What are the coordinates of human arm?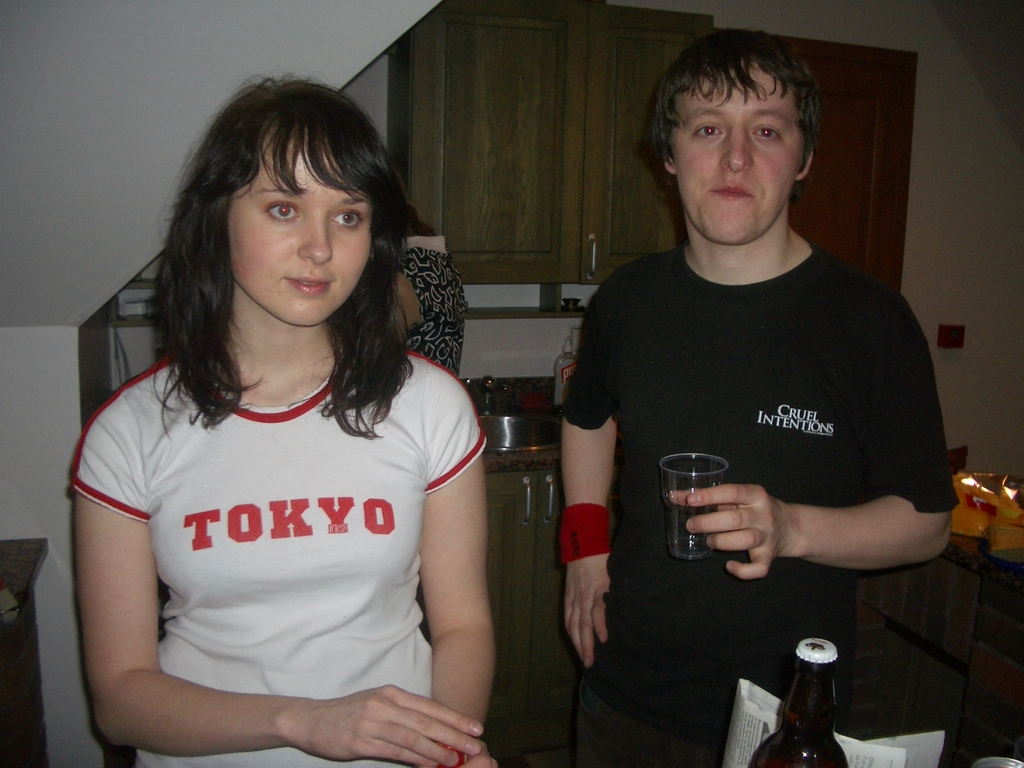
select_region(670, 286, 960, 581).
